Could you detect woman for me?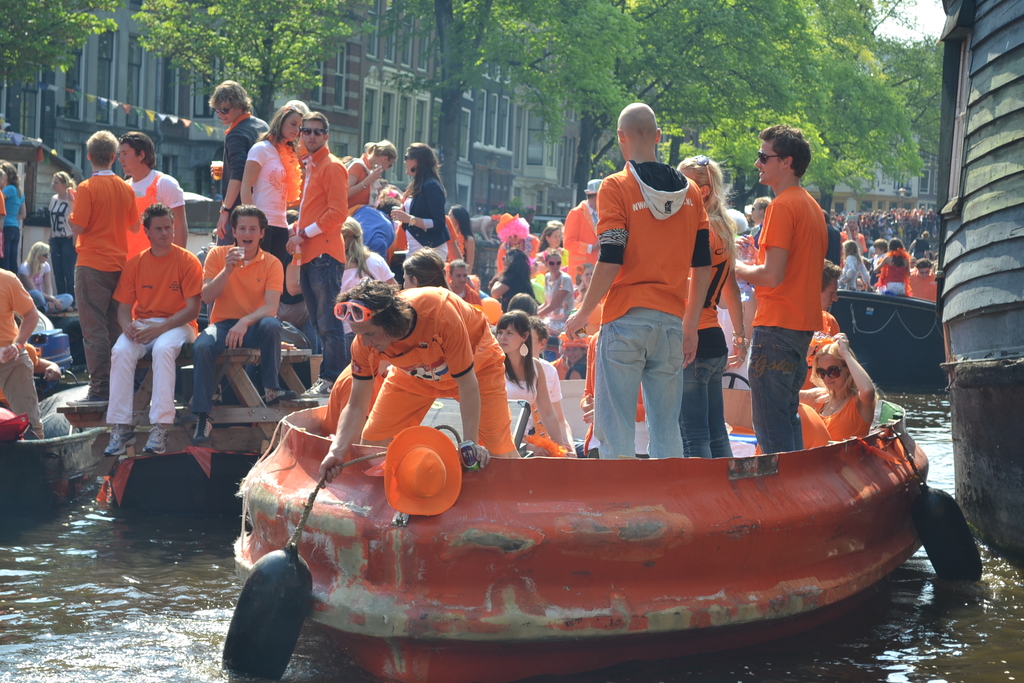
Detection result: region(540, 248, 575, 313).
